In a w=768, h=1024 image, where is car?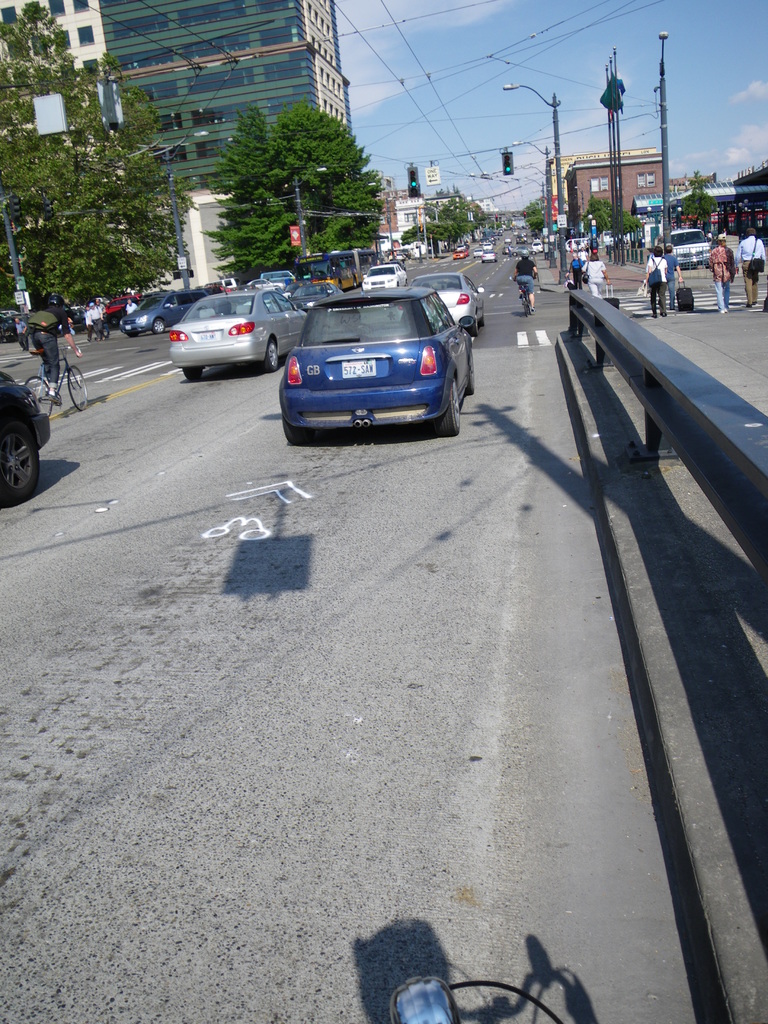
415, 271, 484, 331.
